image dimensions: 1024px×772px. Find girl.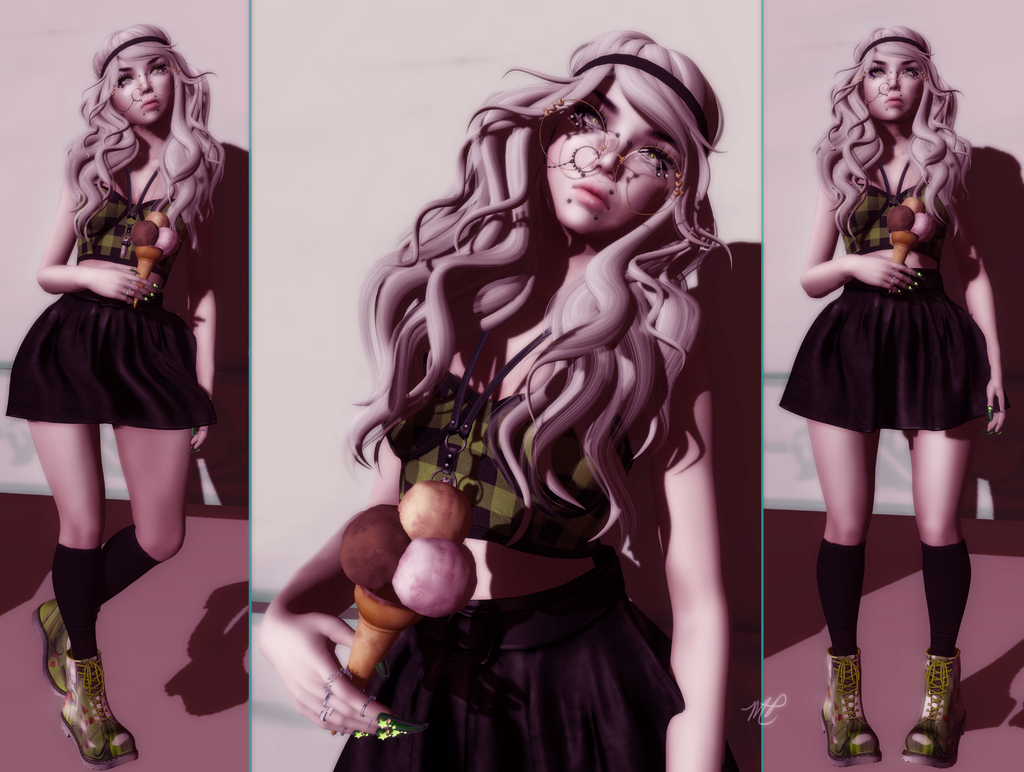
<bbox>3, 22, 228, 767</bbox>.
